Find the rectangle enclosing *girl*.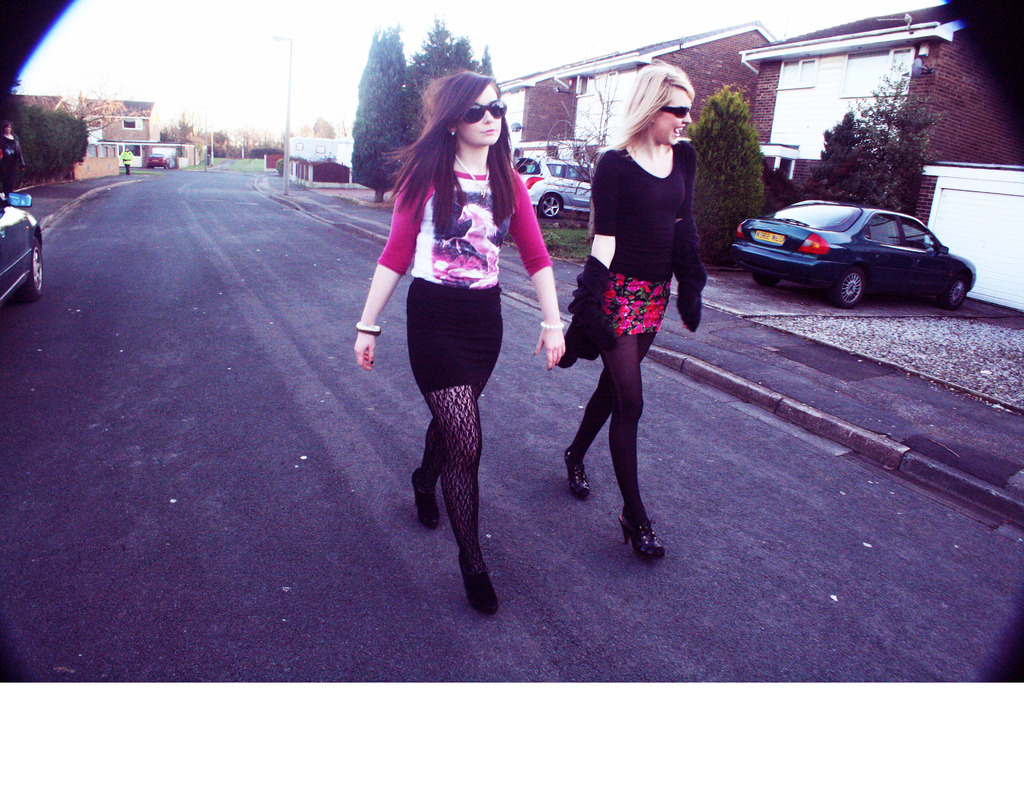
[354,77,563,607].
